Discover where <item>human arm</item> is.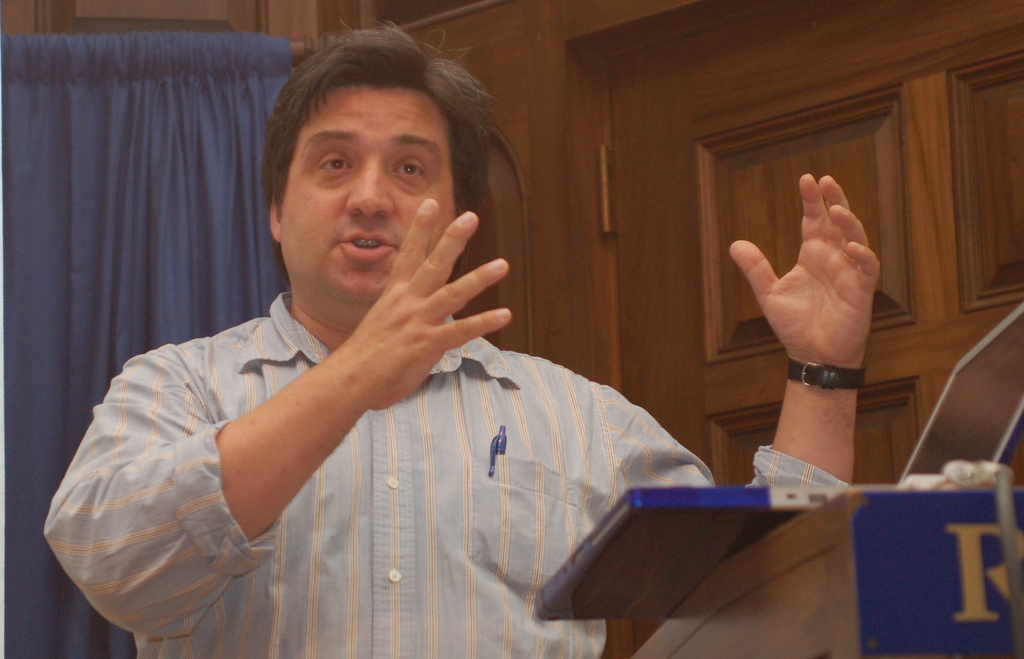
Discovered at crop(42, 193, 514, 639).
